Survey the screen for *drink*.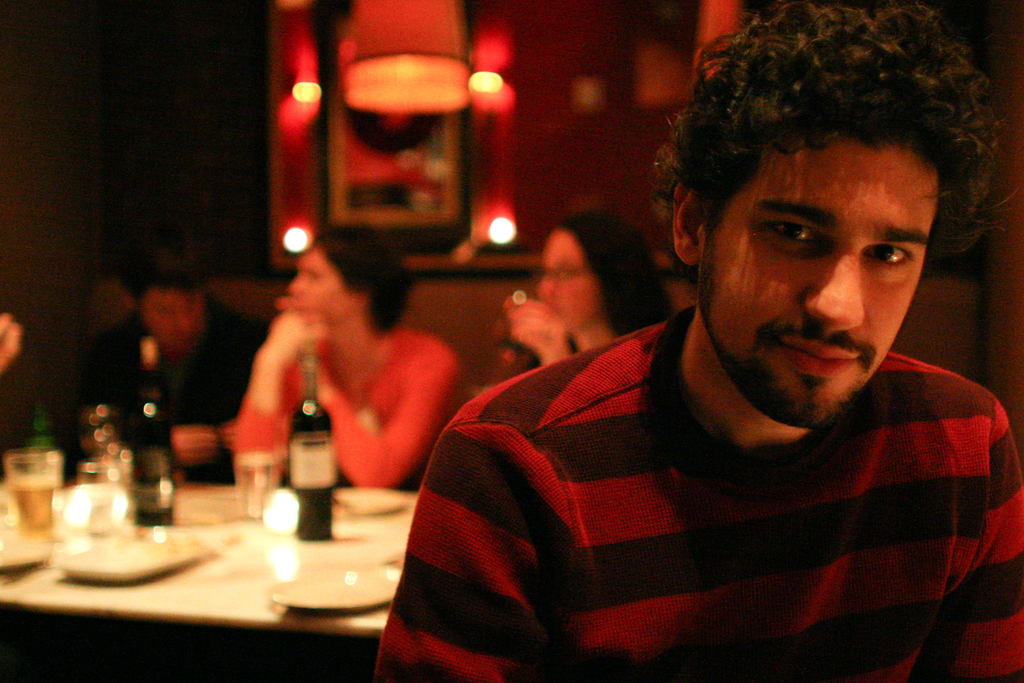
Survey found: region(287, 359, 335, 539).
